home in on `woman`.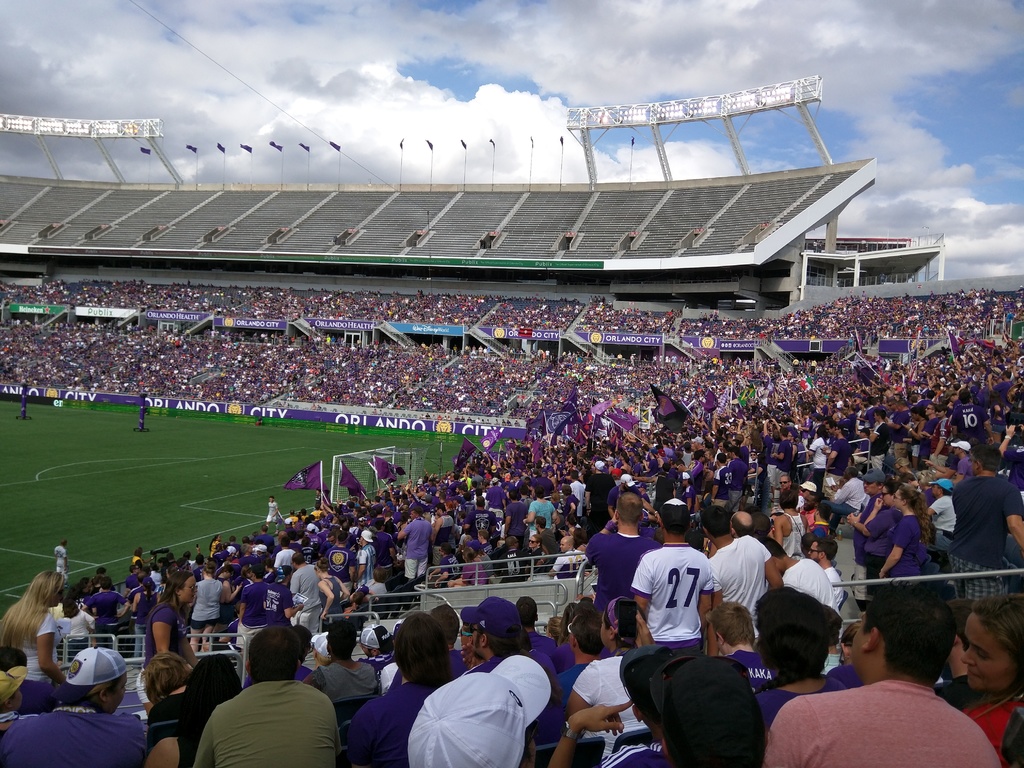
Homed in at <box>139,653,205,767</box>.
